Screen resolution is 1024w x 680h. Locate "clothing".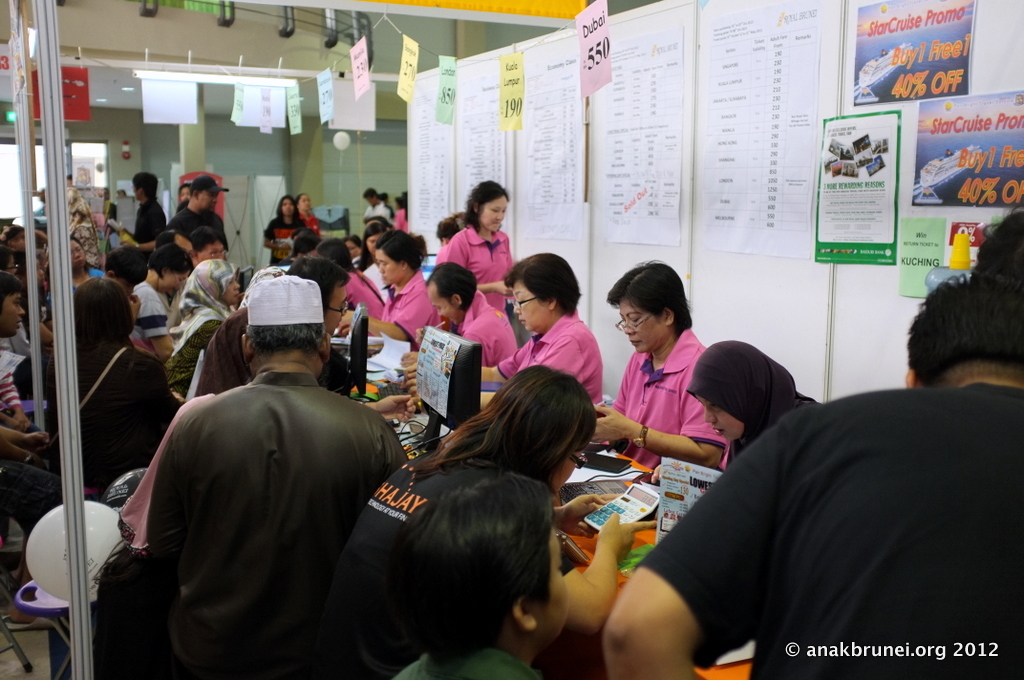
(197,300,248,397).
